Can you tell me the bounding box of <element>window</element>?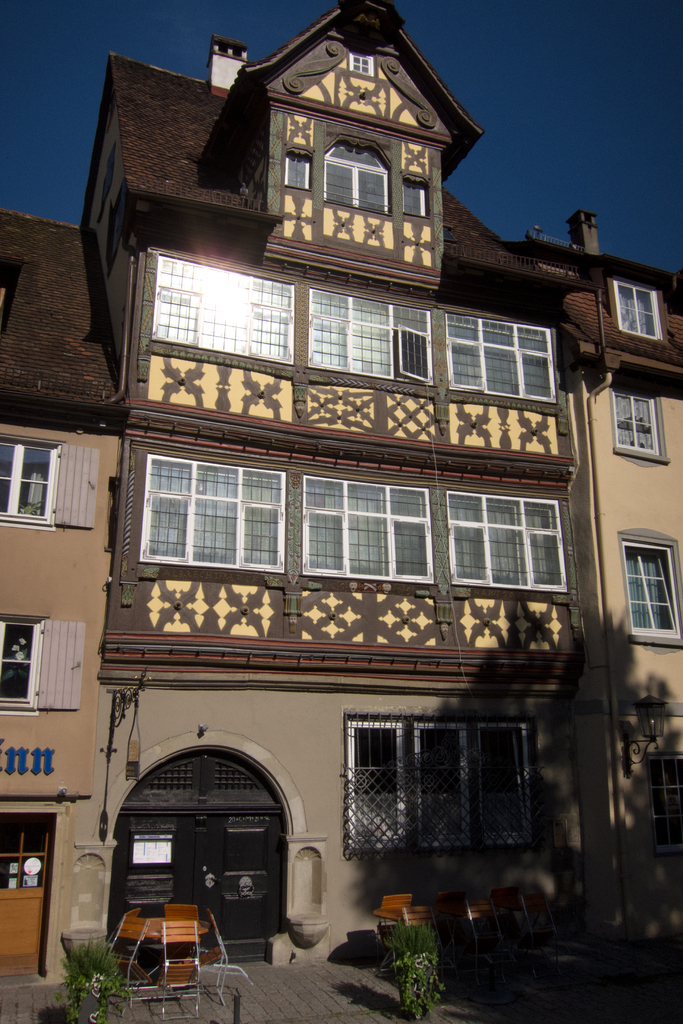
locate(325, 138, 386, 214).
